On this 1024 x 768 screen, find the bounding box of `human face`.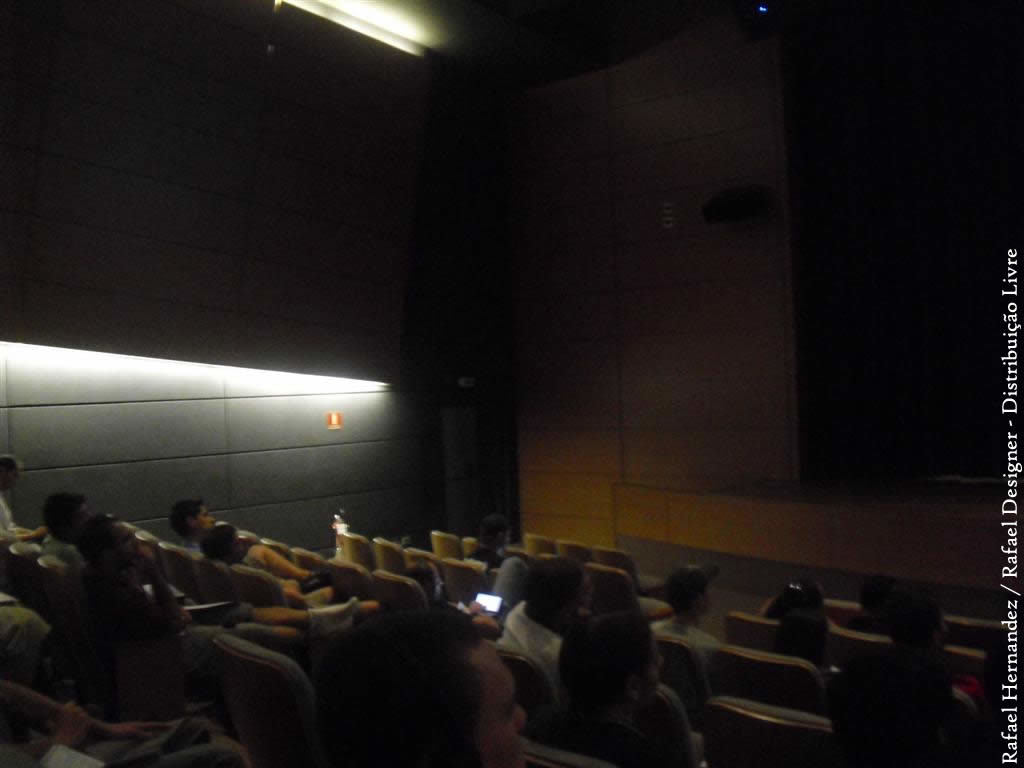
Bounding box: <region>196, 505, 217, 526</region>.
